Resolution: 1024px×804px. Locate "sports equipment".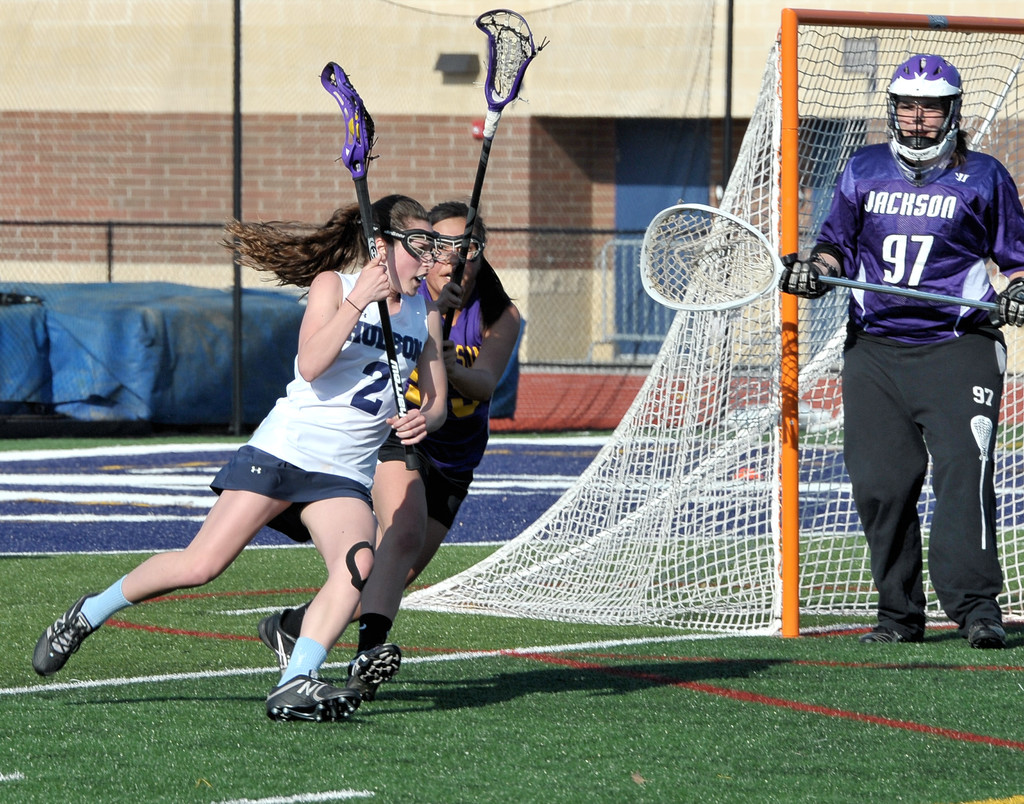
397/12/1023/651.
